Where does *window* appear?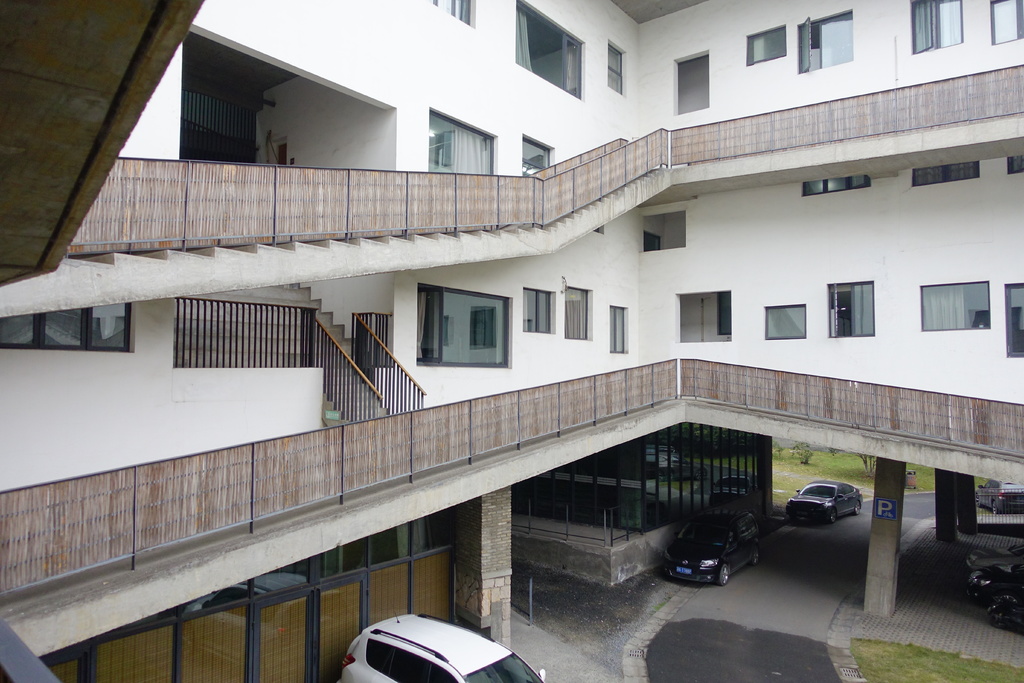
Appears at locate(429, 0, 480, 35).
